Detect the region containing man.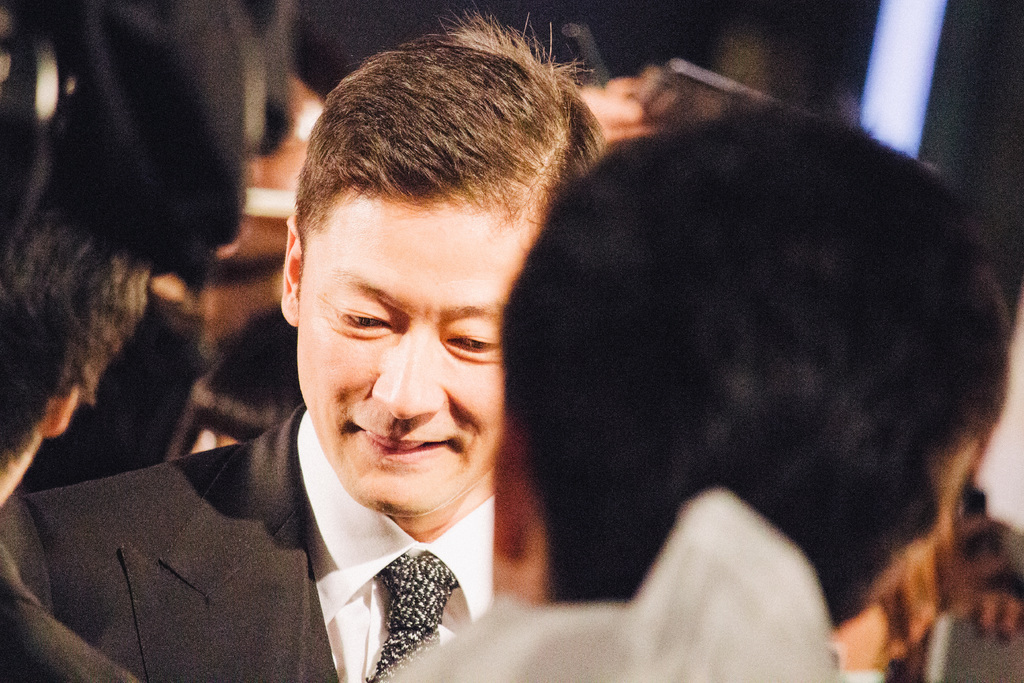
388, 88, 1023, 682.
